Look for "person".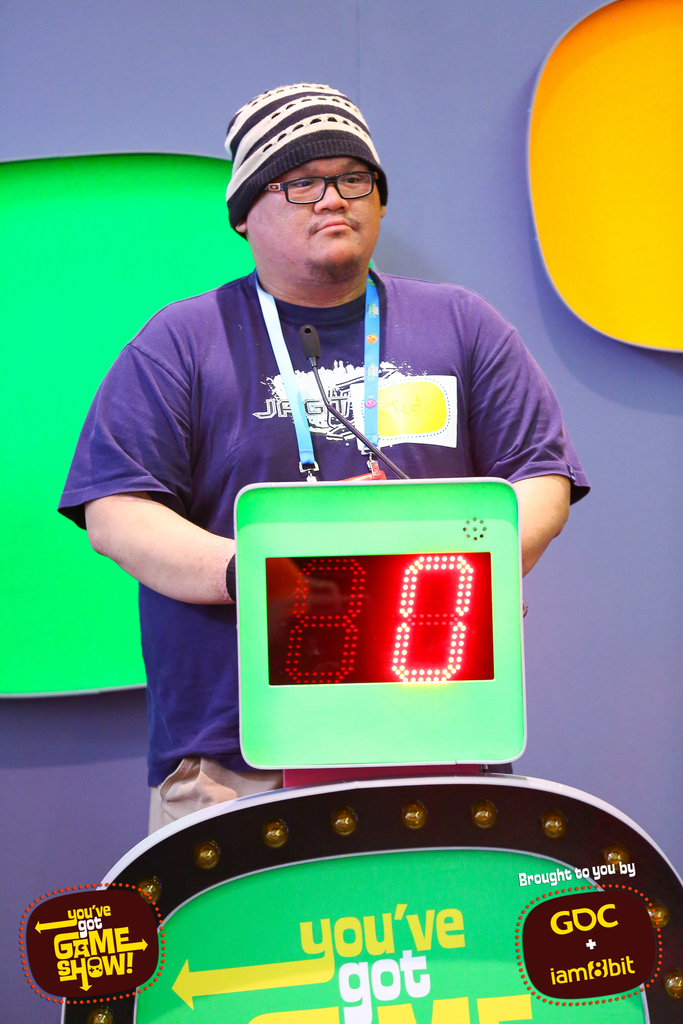
Found: (60,86,593,835).
